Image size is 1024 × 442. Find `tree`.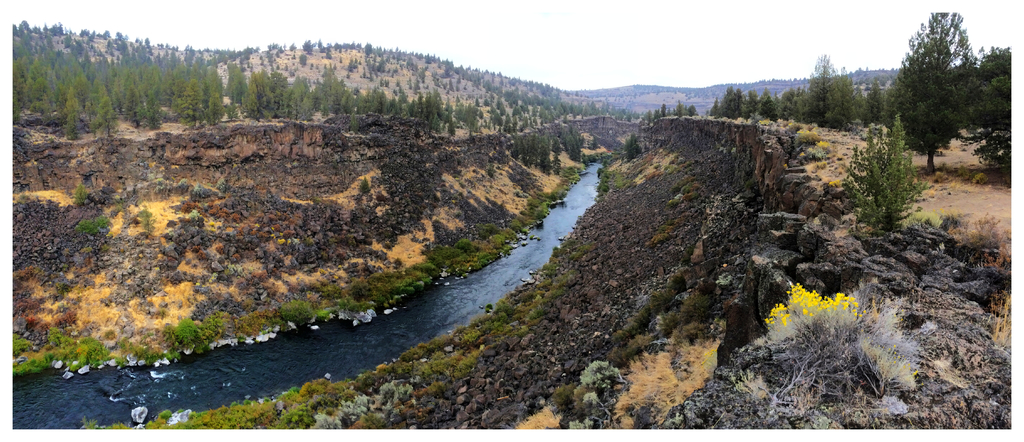
977 45 1023 135.
